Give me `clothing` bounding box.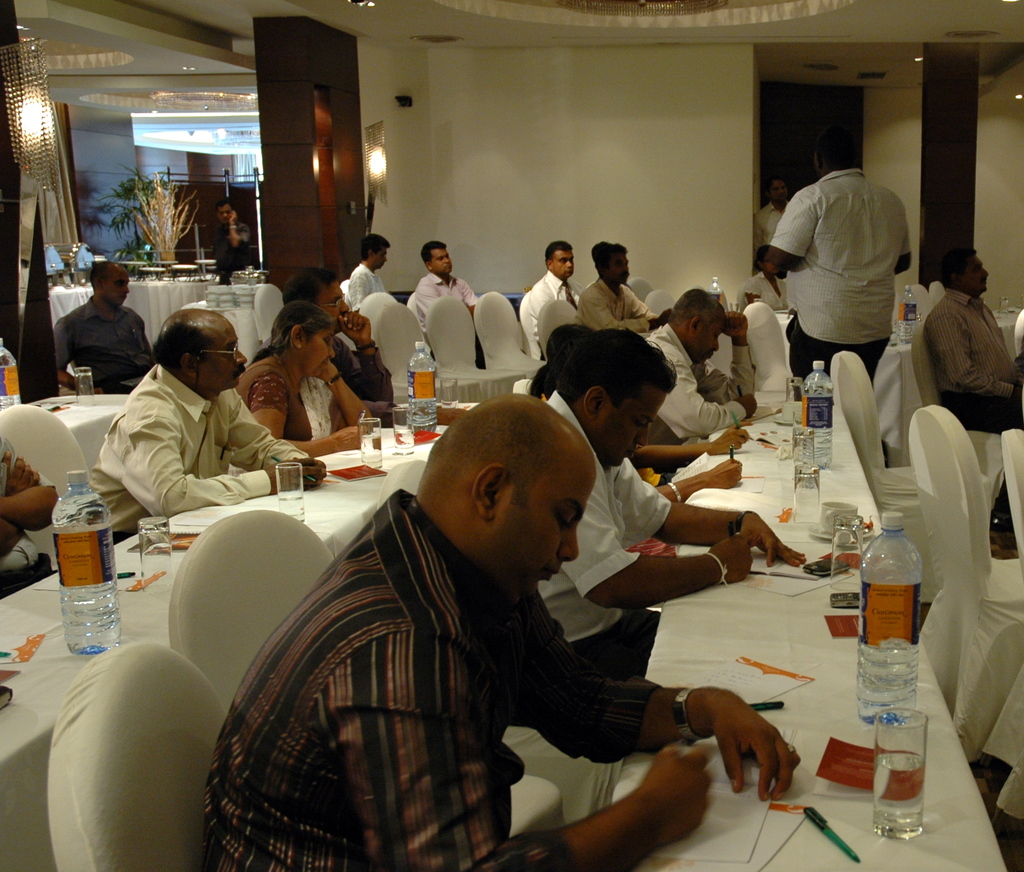
922 285 1023 433.
